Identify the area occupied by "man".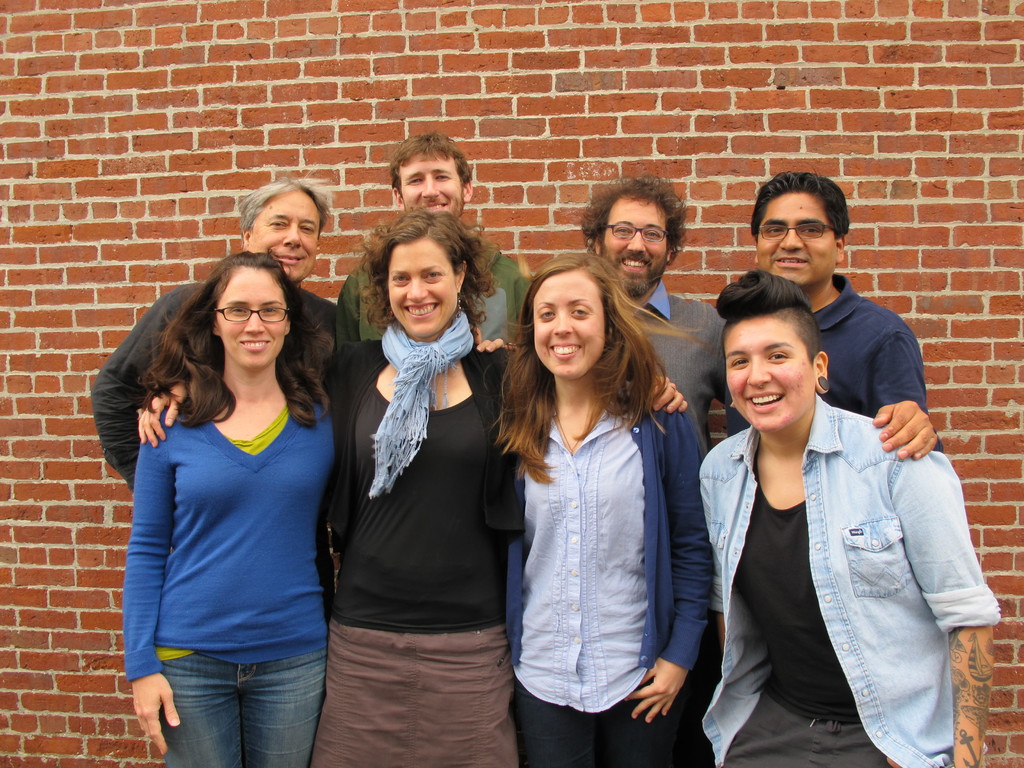
Area: box=[576, 172, 736, 446].
